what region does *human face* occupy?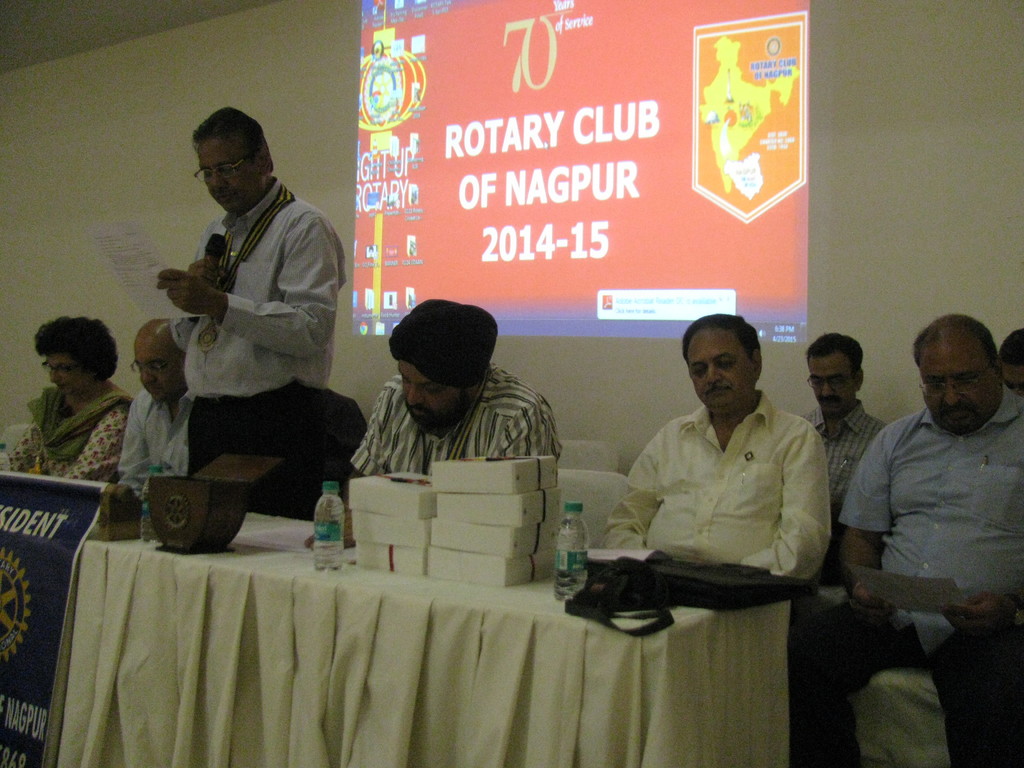
(x1=35, y1=348, x2=89, y2=389).
